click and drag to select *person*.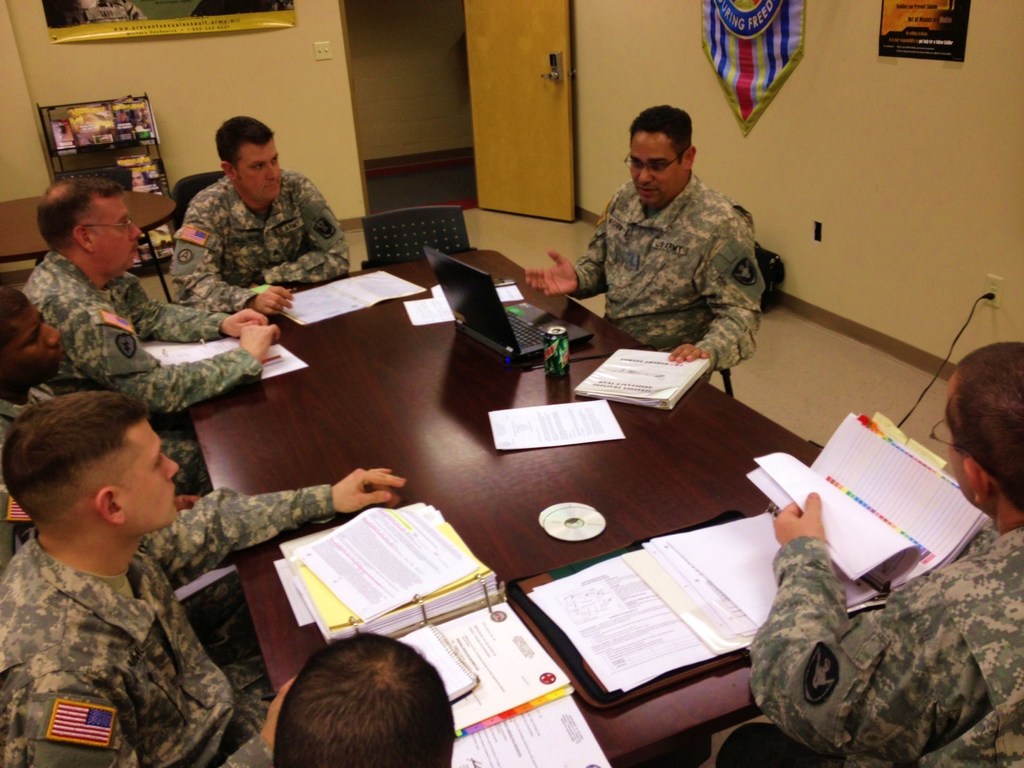
Selection: Rect(20, 173, 284, 420).
